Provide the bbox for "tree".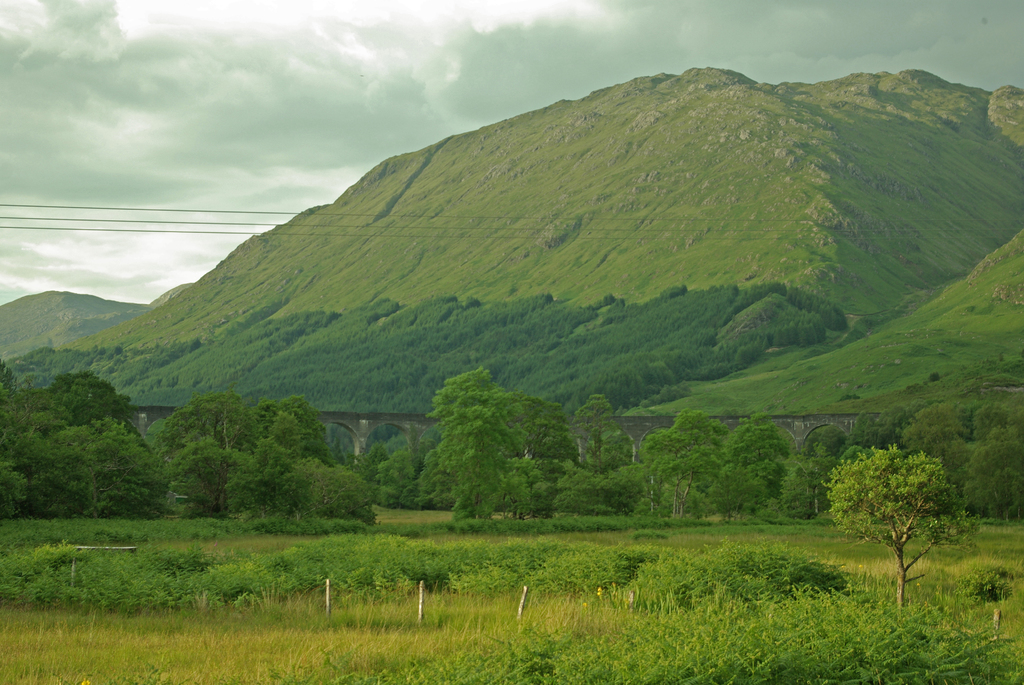
<region>0, 352, 74, 461</region>.
